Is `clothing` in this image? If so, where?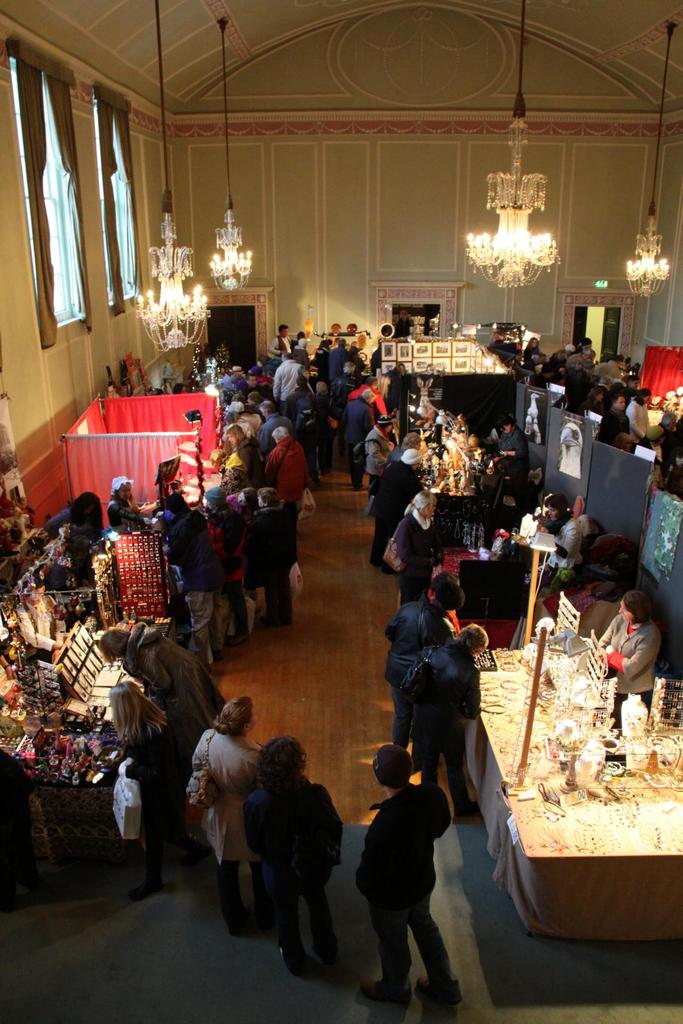
Yes, at (189, 726, 261, 929).
